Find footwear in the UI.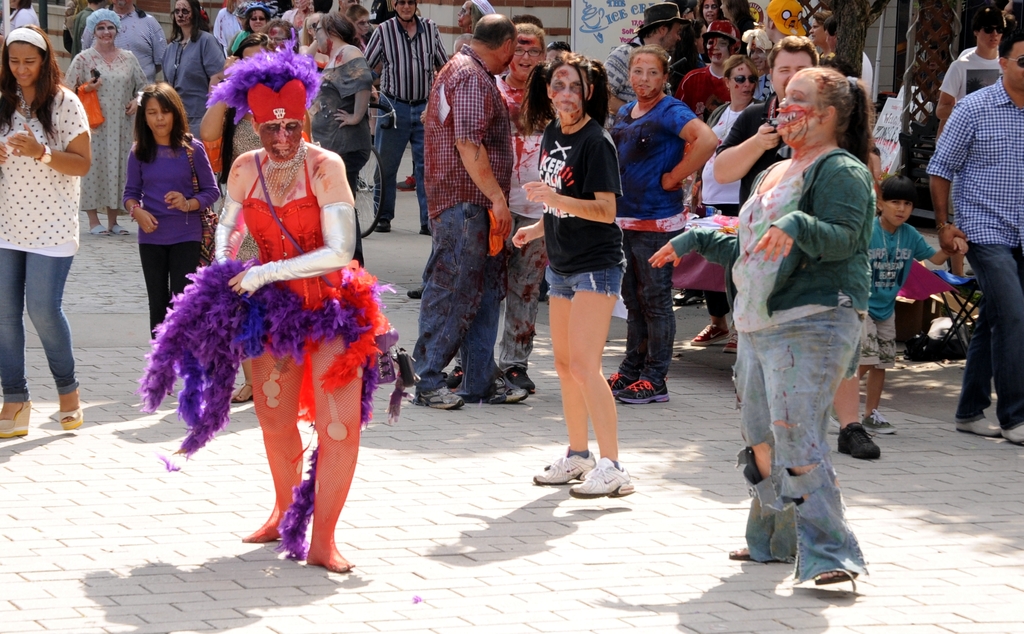
UI element at (405,285,429,298).
